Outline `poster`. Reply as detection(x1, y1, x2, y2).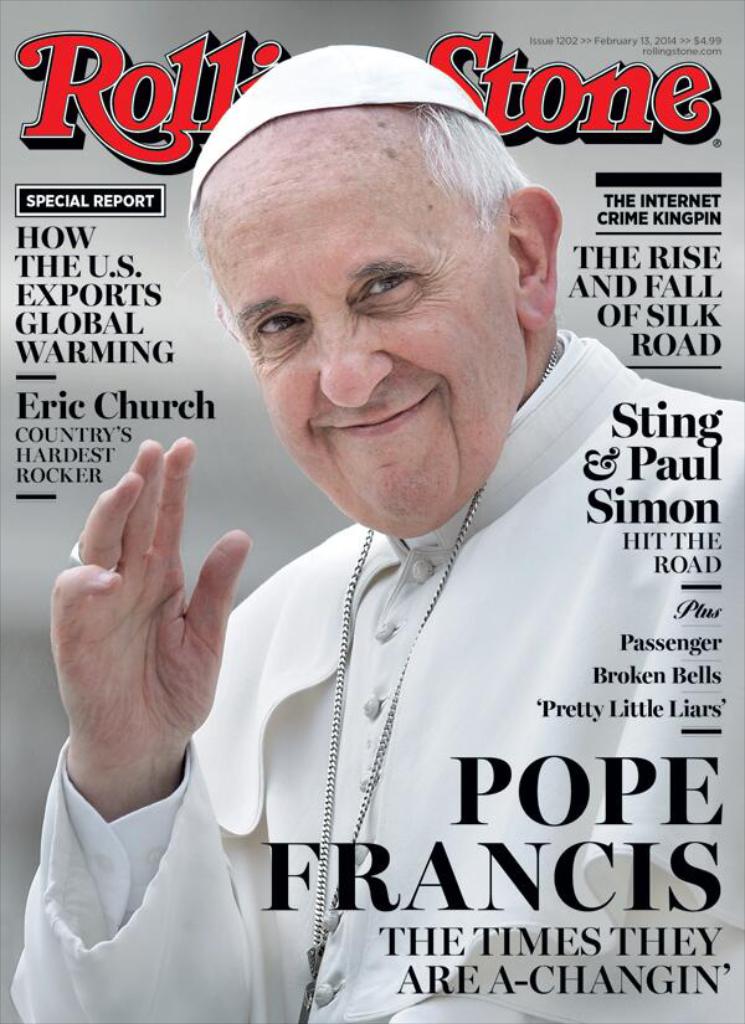
detection(0, 2, 744, 1023).
